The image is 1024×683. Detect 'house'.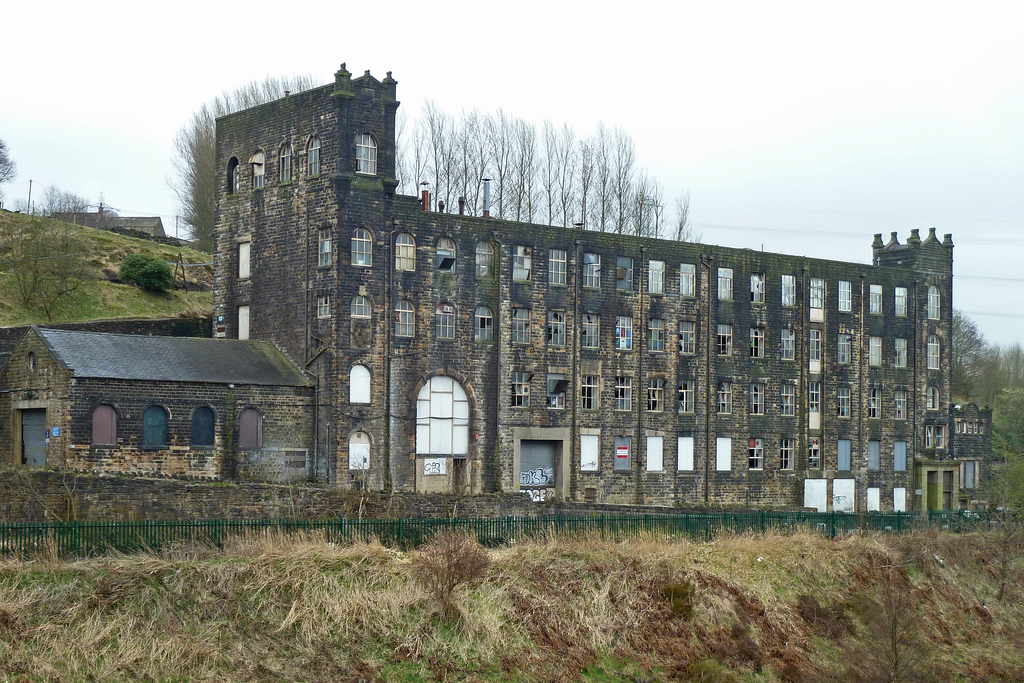
Detection: crop(207, 58, 1005, 537).
